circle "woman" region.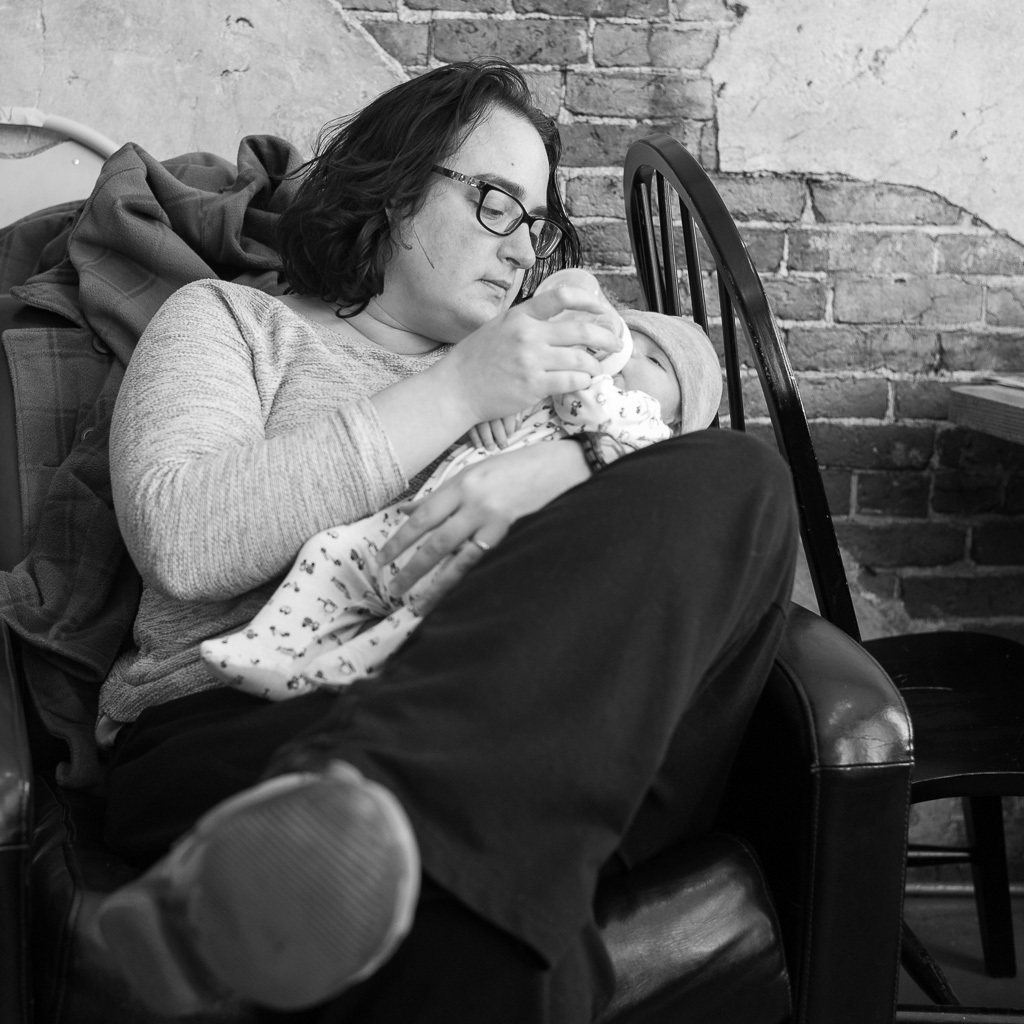
Region: l=136, t=11, r=854, b=1021.
